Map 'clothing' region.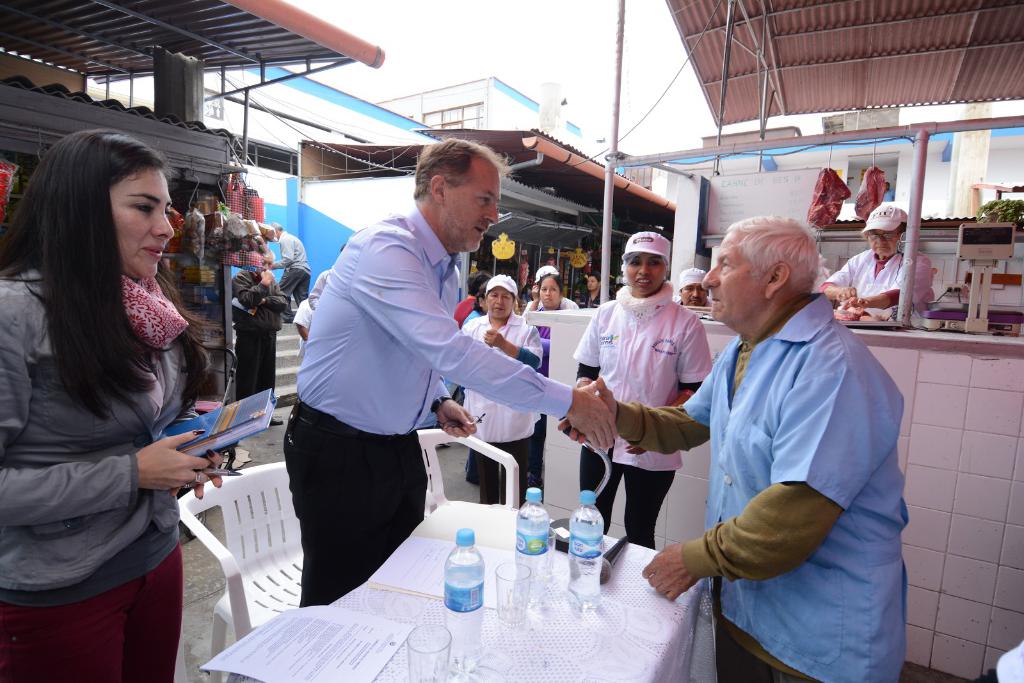
Mapped to <box>604,275,925,680</box>.
